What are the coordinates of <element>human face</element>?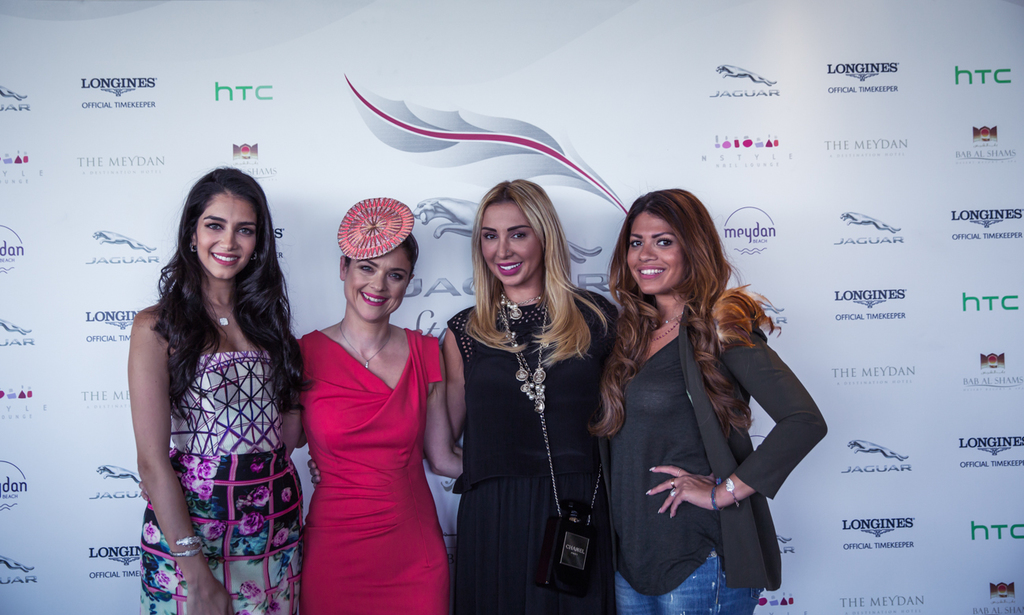
625, 209, 684, 291.
